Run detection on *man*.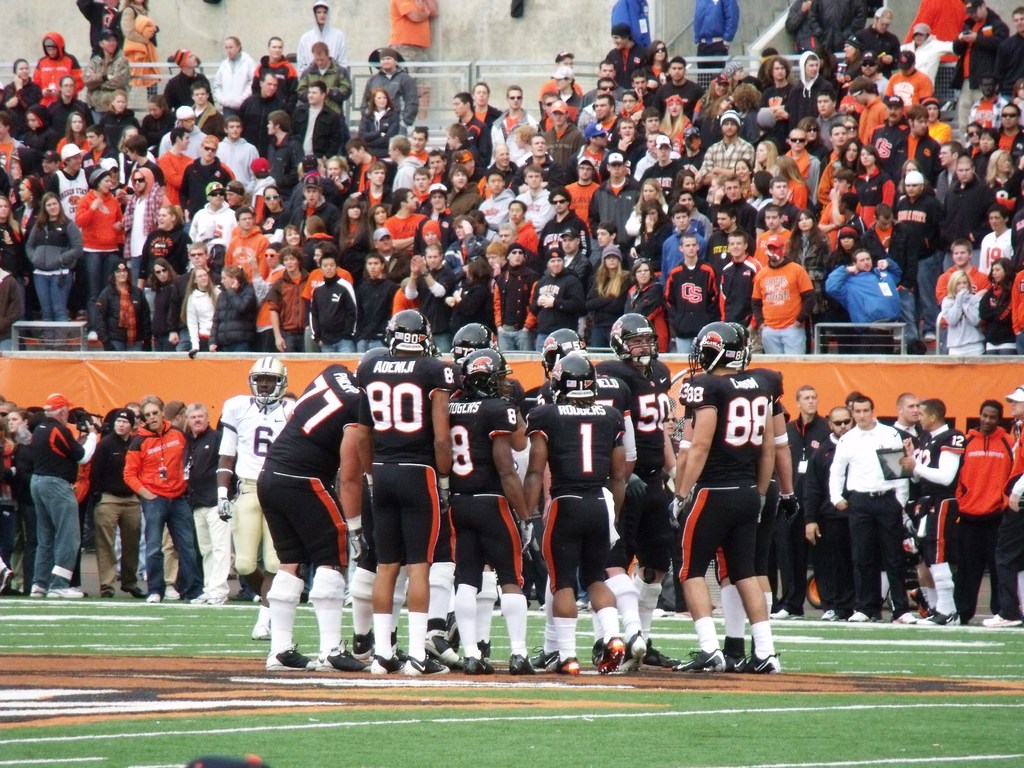
Result: 217:111:258:186.
